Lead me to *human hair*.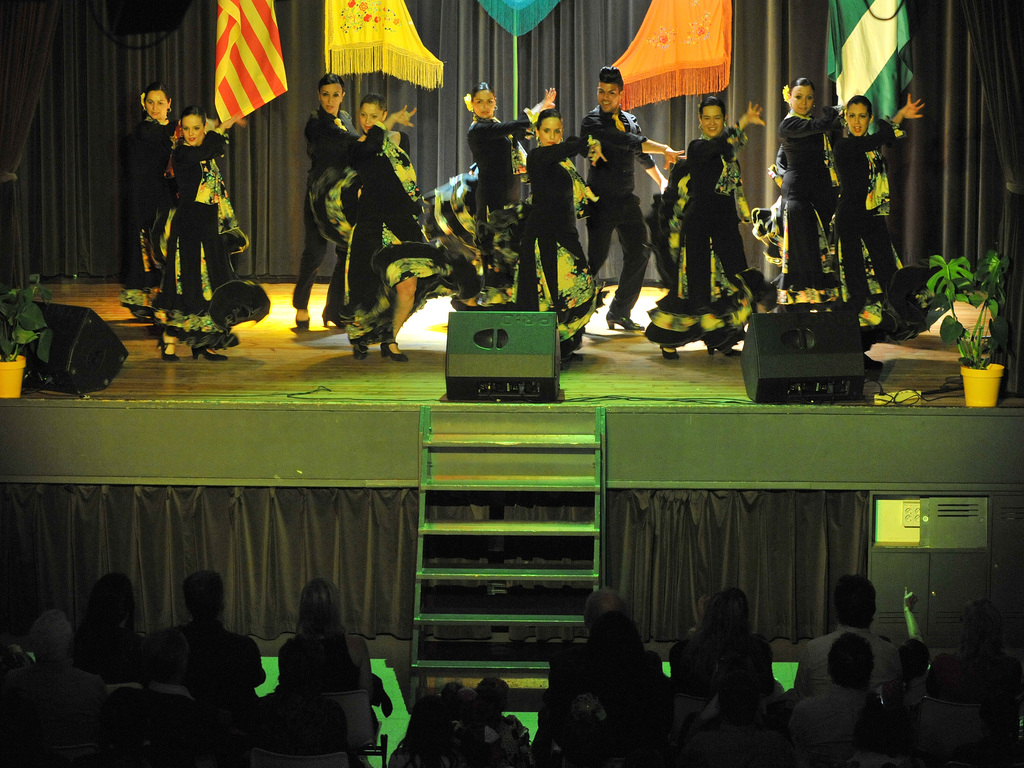
Lead to select_region(181, 568, 219, 623).
